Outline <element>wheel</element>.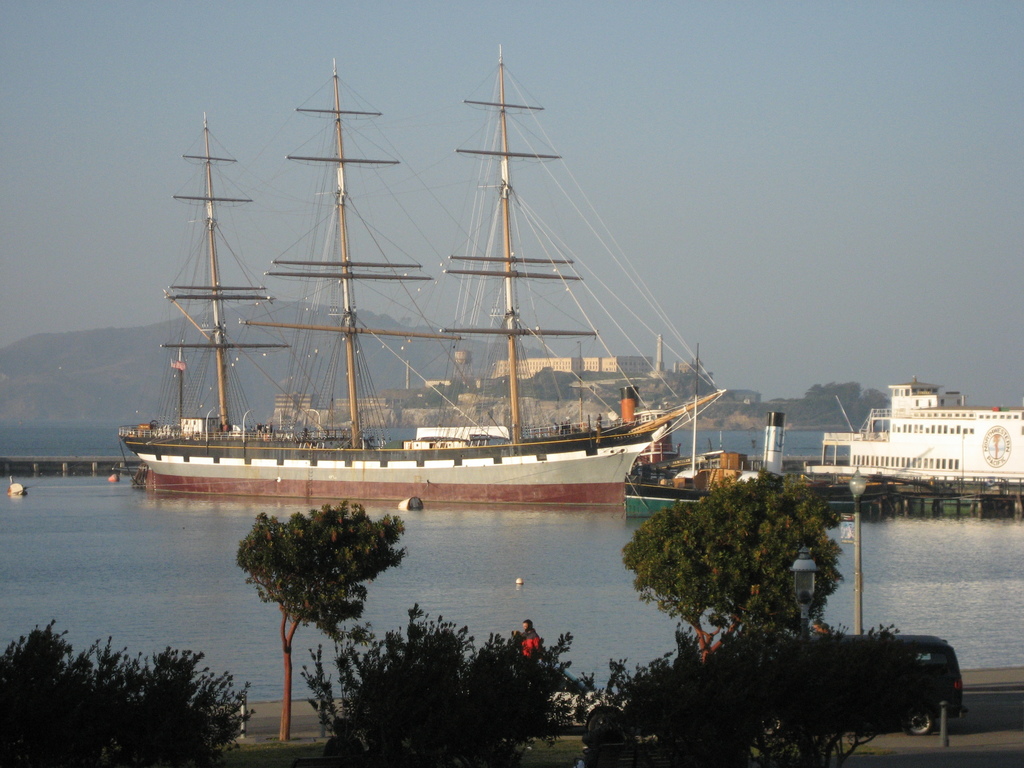
Outline: [left=759, top=708, right=787, bottom=735].
